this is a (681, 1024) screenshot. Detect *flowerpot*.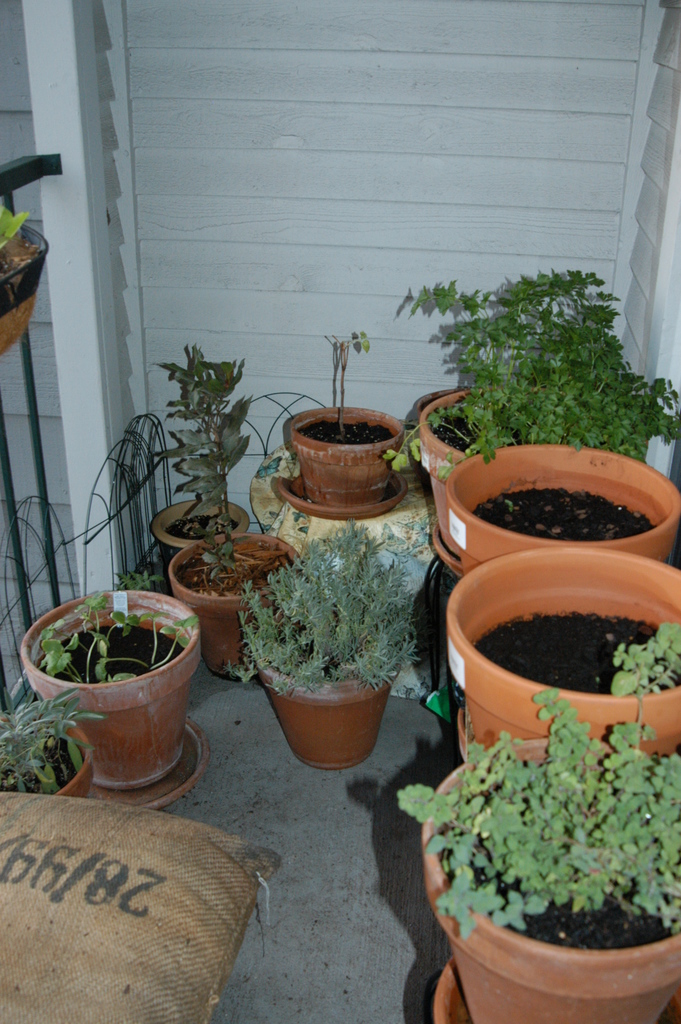
x1=168 y1=525 x2=300 y2=686.
